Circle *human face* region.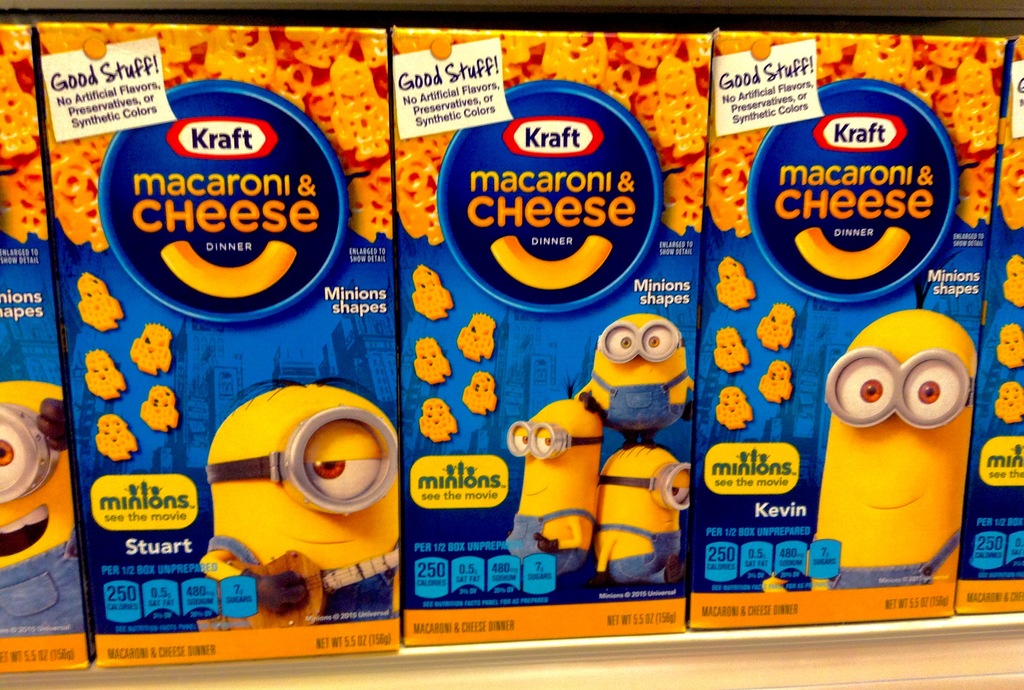
Region: bbox=(819, 336, 969, 564).
